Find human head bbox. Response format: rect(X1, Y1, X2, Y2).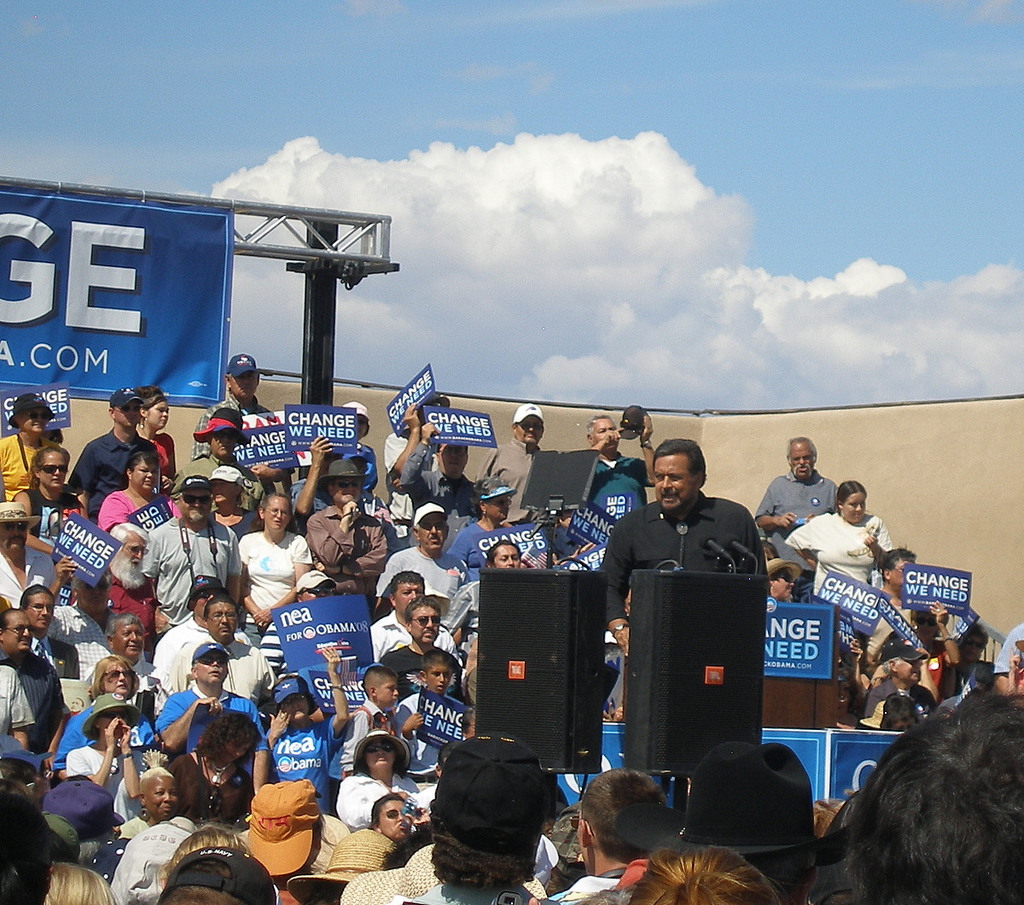
rect(178, 476, 210, 528).
